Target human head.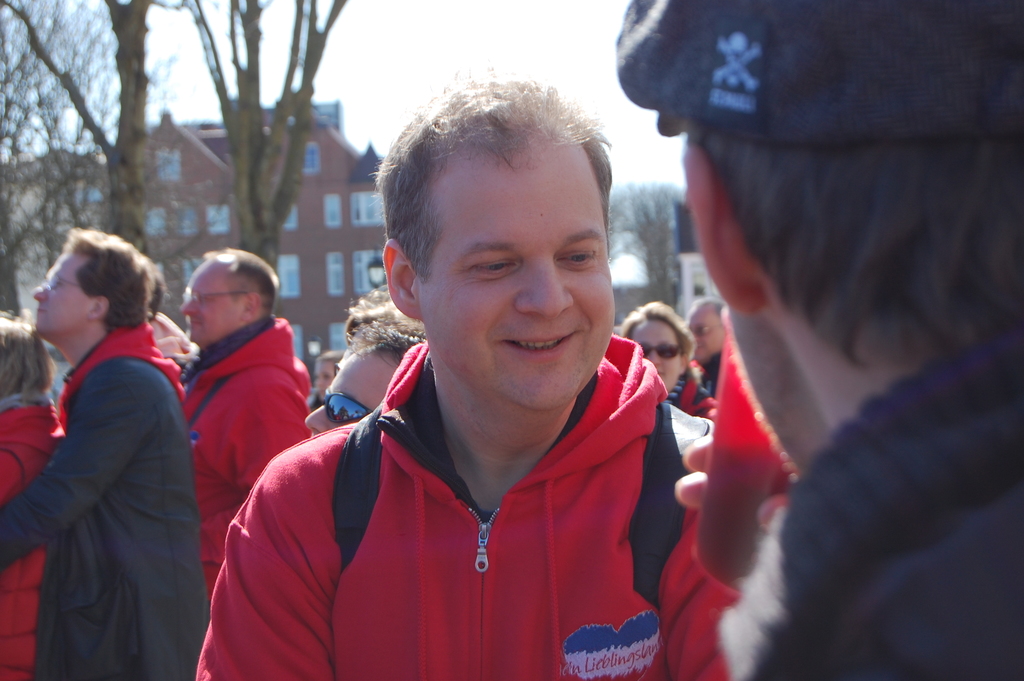
Target region: {"left": 312, "top": 350, "right": 340, "bottom": 402}.
